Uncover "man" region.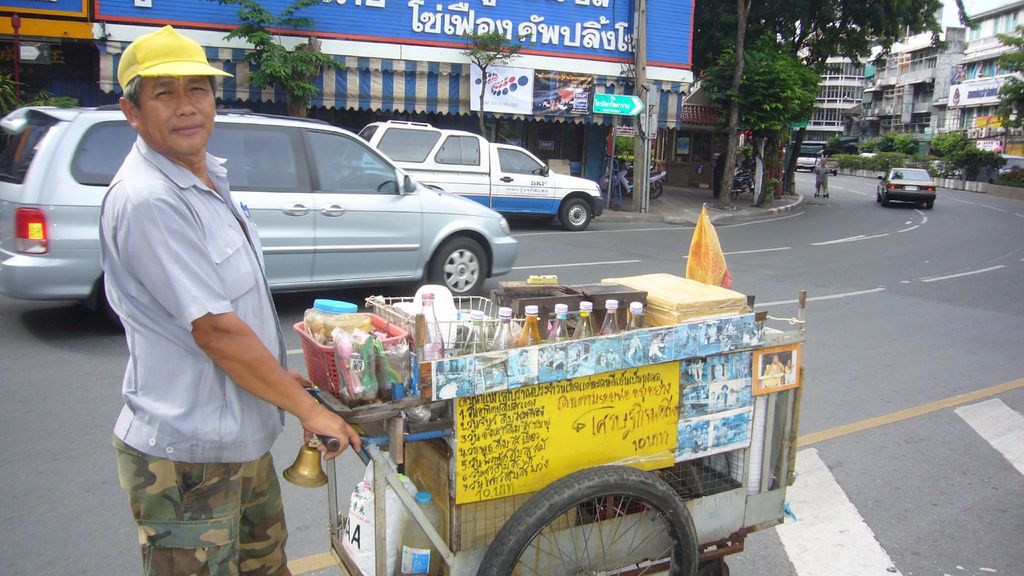
Uncovered: <bbox>113, 24, 355, 575</bbox>.
